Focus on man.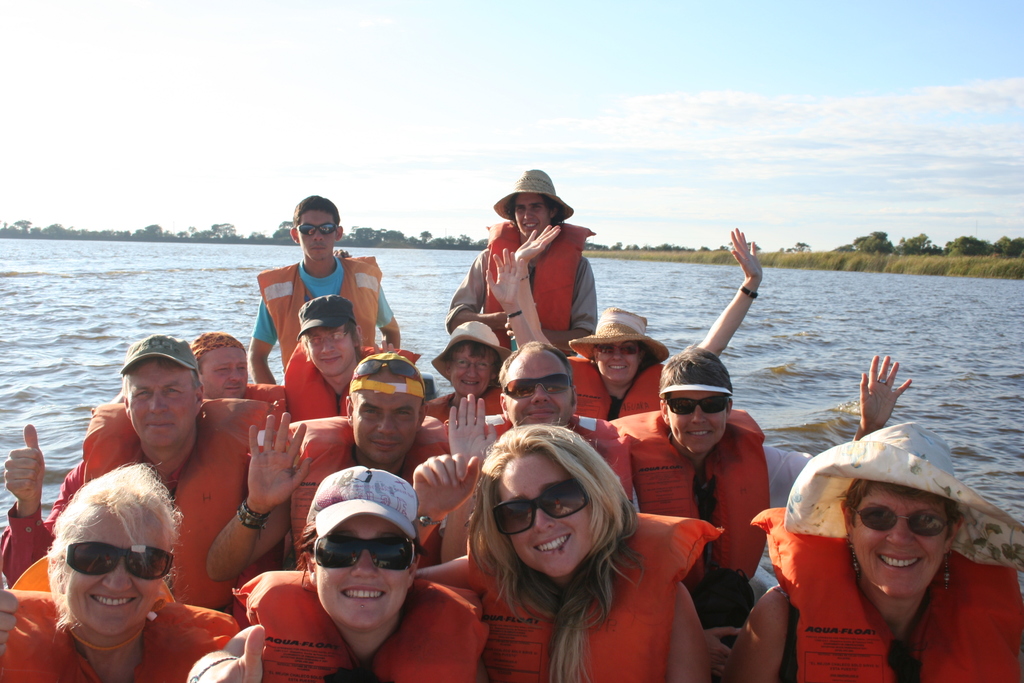
Focused at crop(472, 187, 616, 353).
